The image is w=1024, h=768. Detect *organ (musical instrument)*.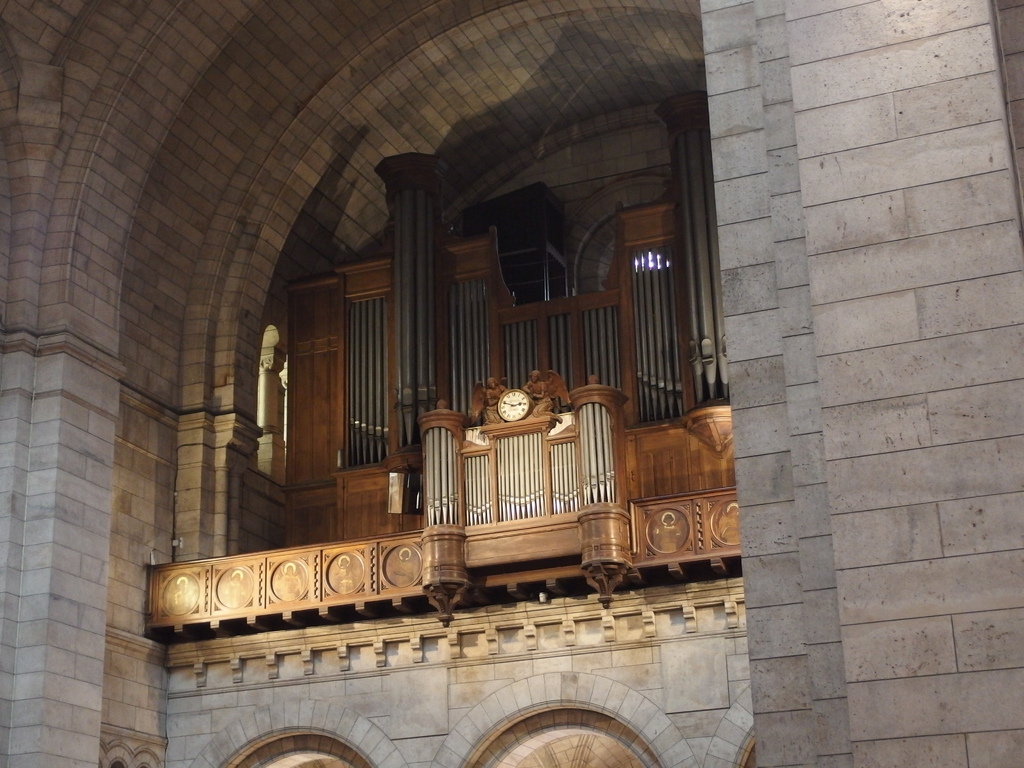
Detection: [x1=339, y1=101, x2=733, y2=524].
